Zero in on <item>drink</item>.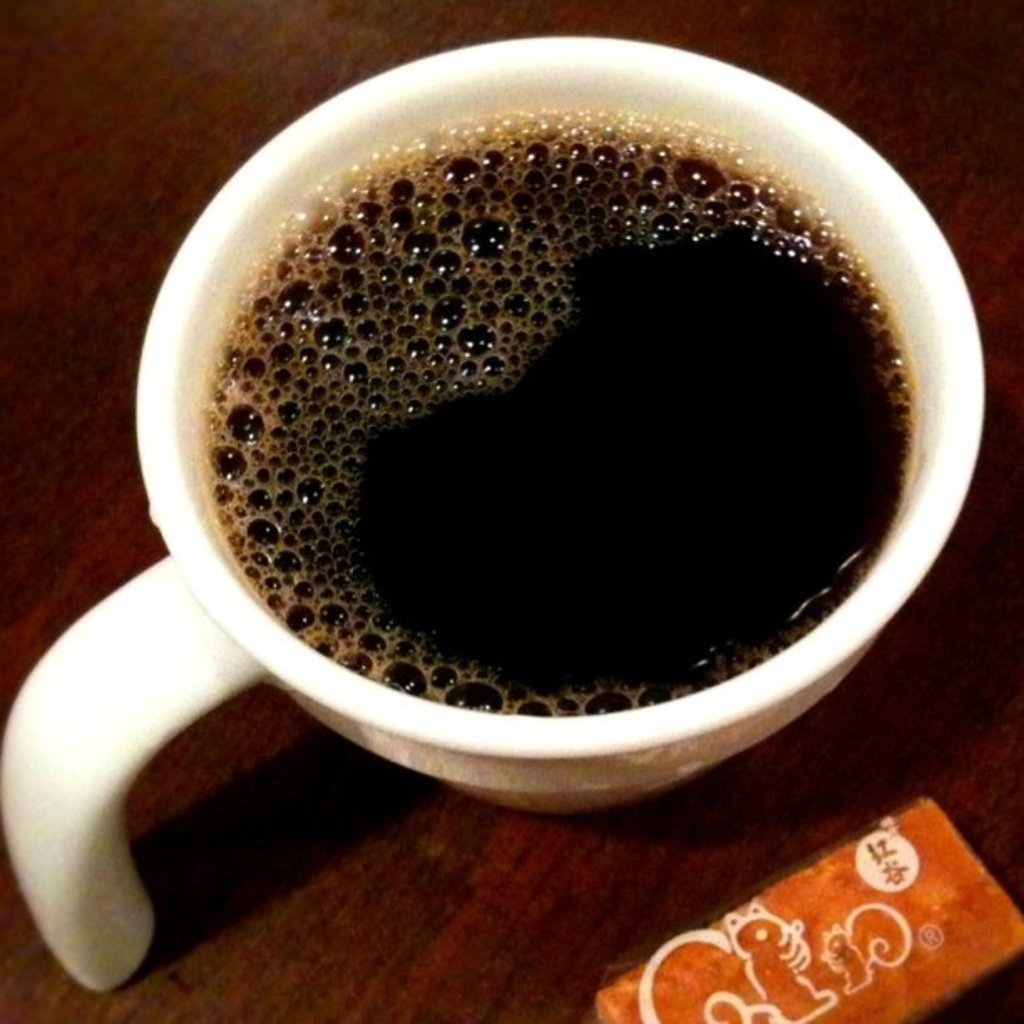
Zeroed in: bbox=(139, 25, 975, 755).
